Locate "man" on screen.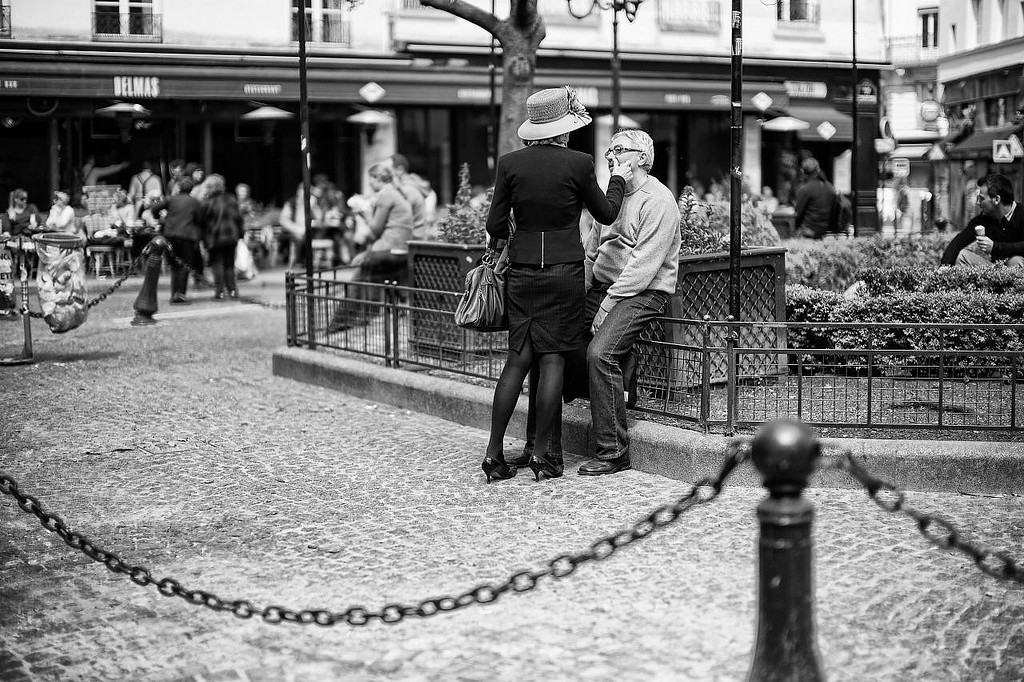
On screen at x1=152 y1=180 x2=203 y2=309.
